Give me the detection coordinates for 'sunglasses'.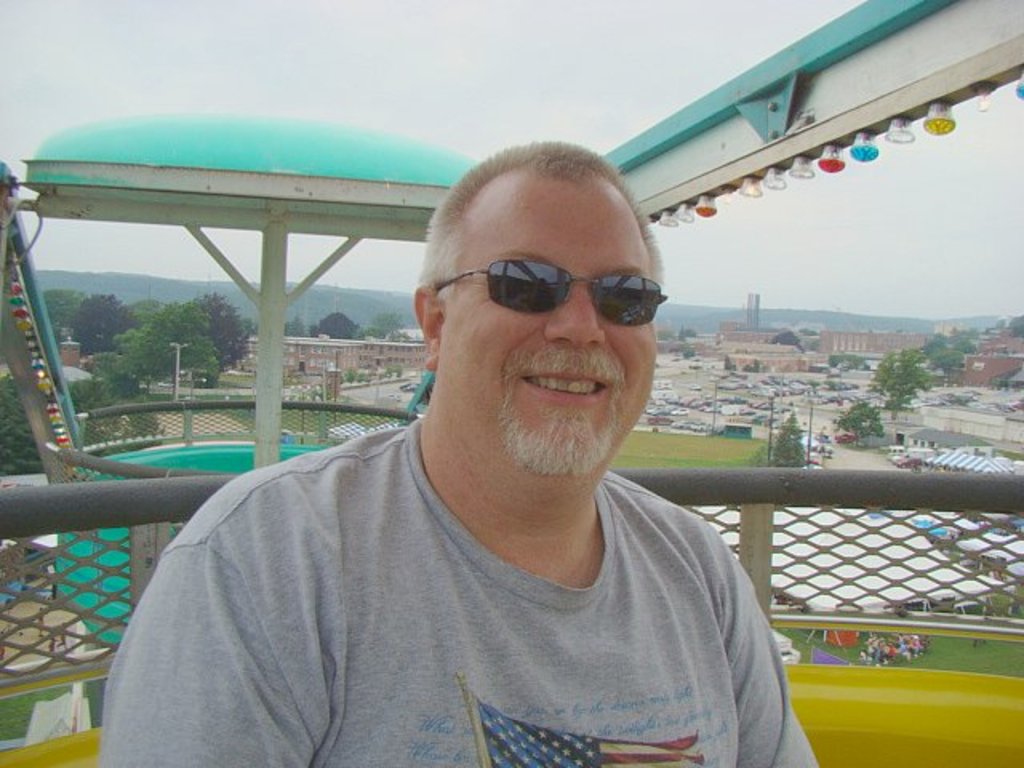
left=435, top=258, right=669, bottom=328.
